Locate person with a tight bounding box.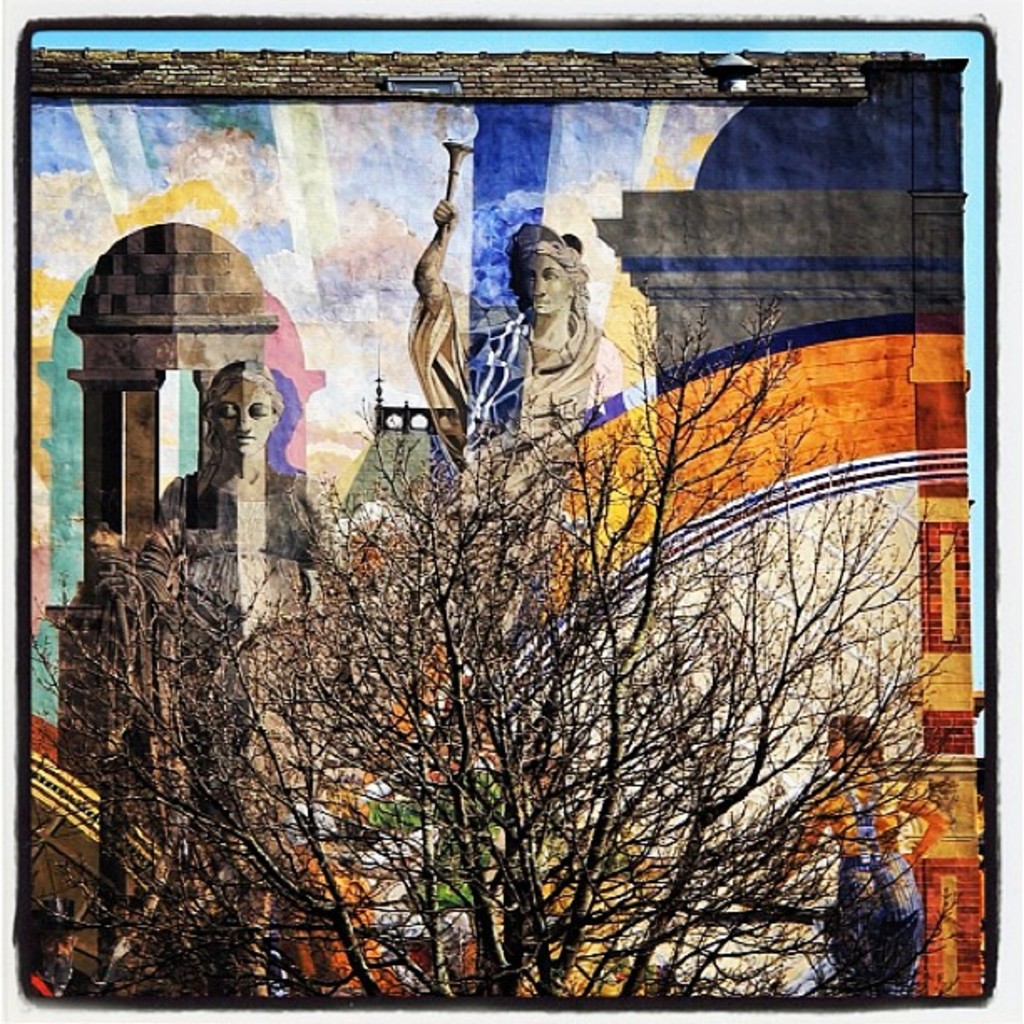
region(149, 360, 351, 653).
